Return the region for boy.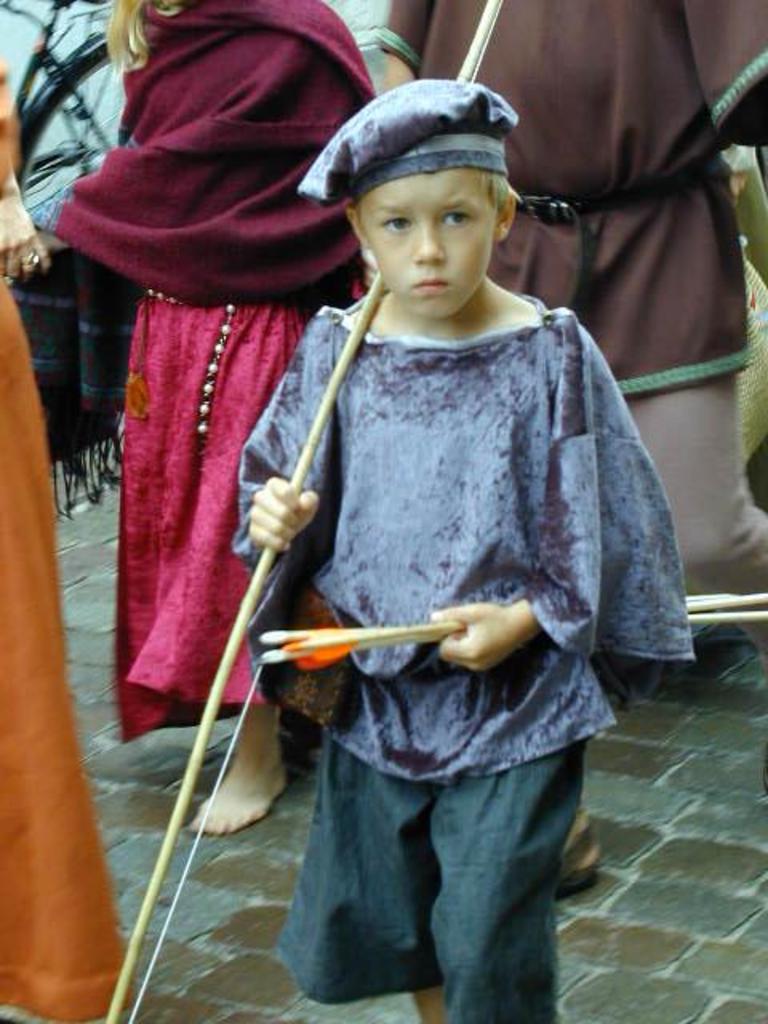
232/72/698/1022.
